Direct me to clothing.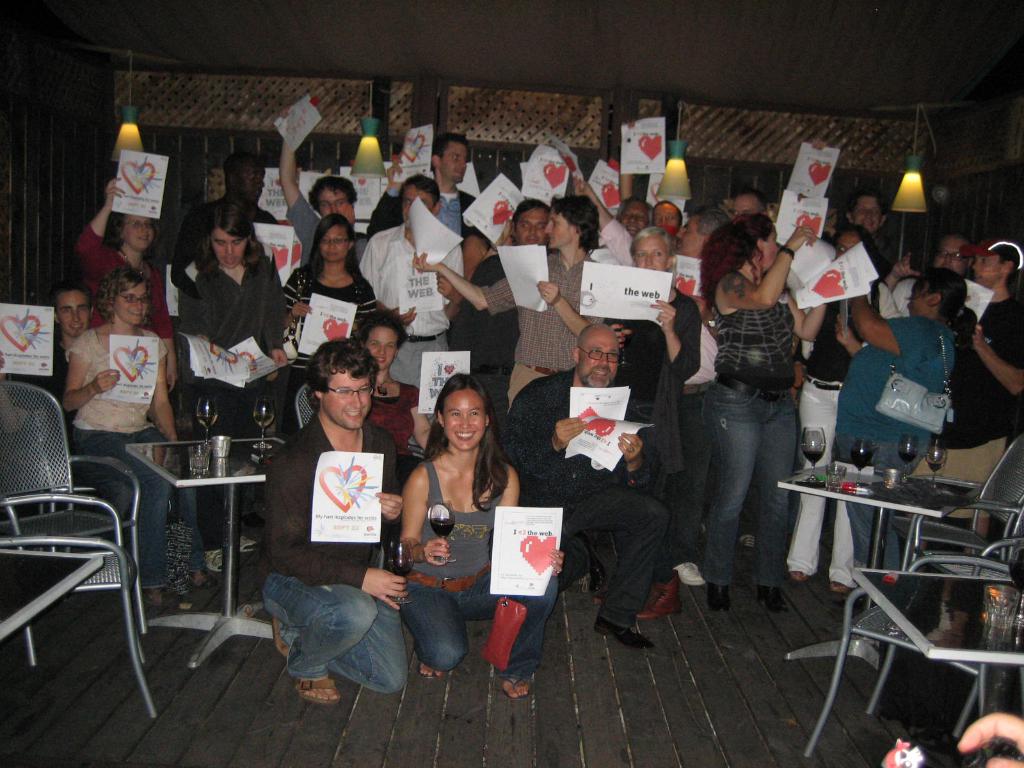
Direction: 605, 287, 711, 505.
